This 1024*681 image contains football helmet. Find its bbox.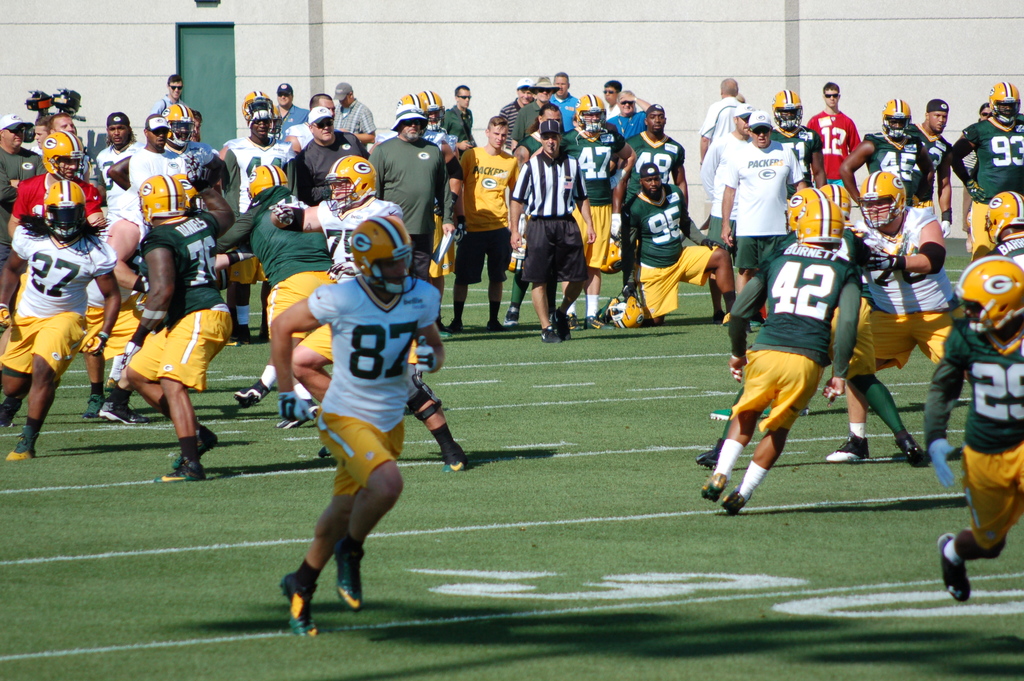
241/160/299/201.
